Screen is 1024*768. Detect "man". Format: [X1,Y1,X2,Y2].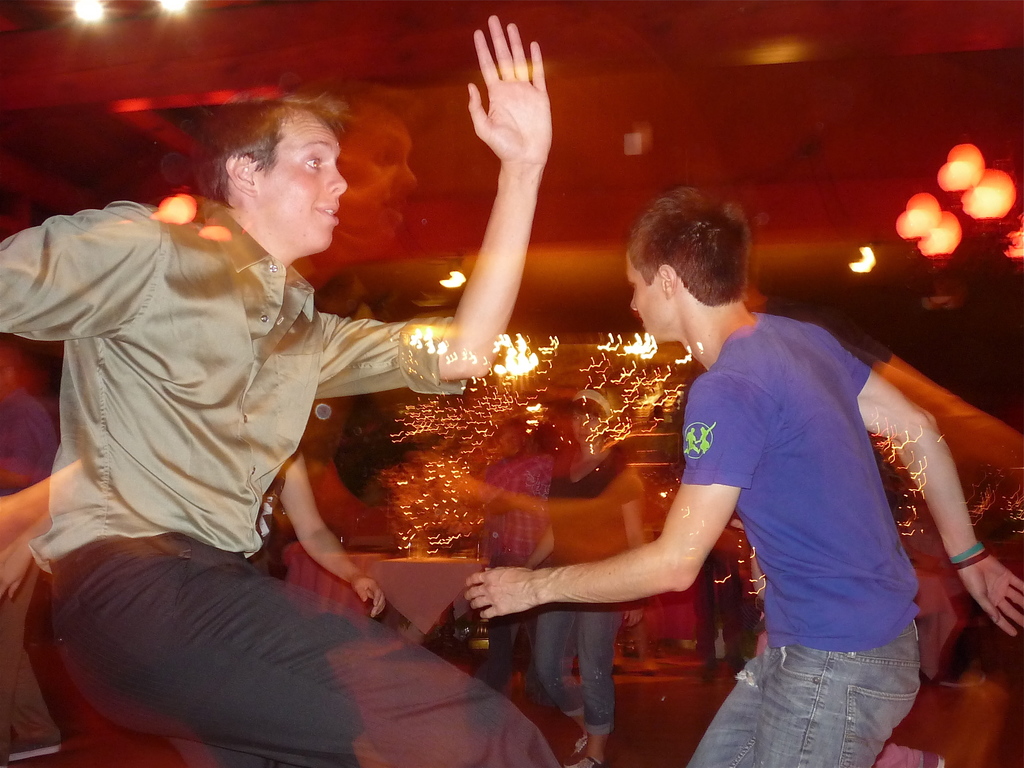
[461,180,1023,767].
